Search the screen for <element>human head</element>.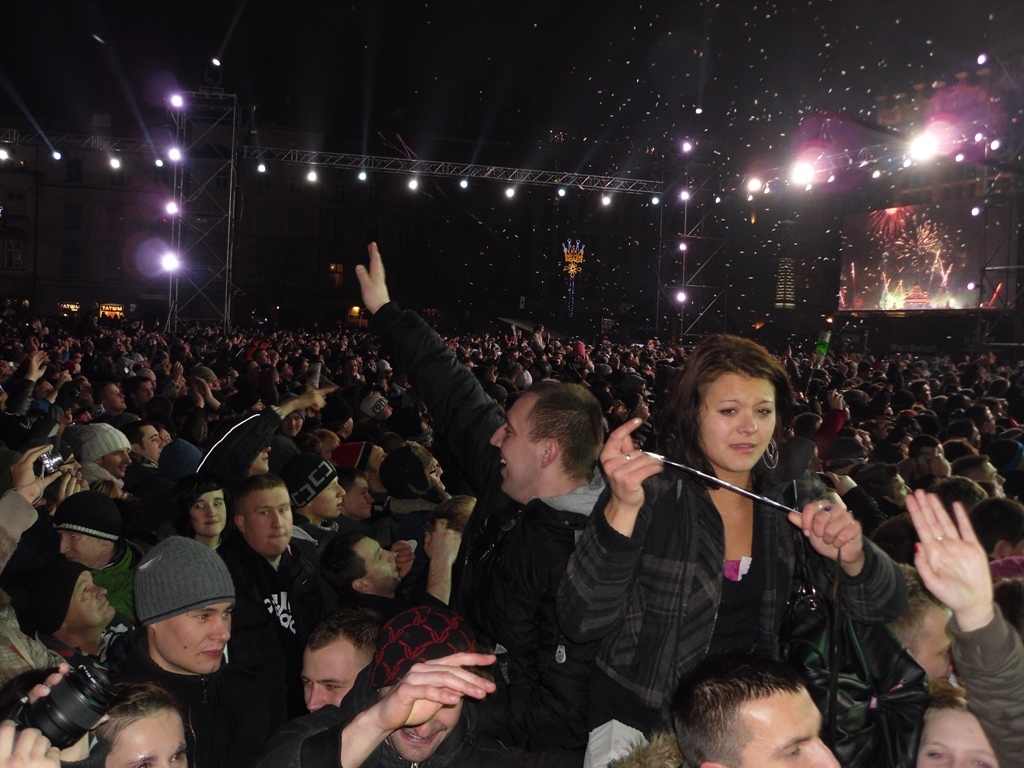
Found at rect(278, 455, 344, 524).
